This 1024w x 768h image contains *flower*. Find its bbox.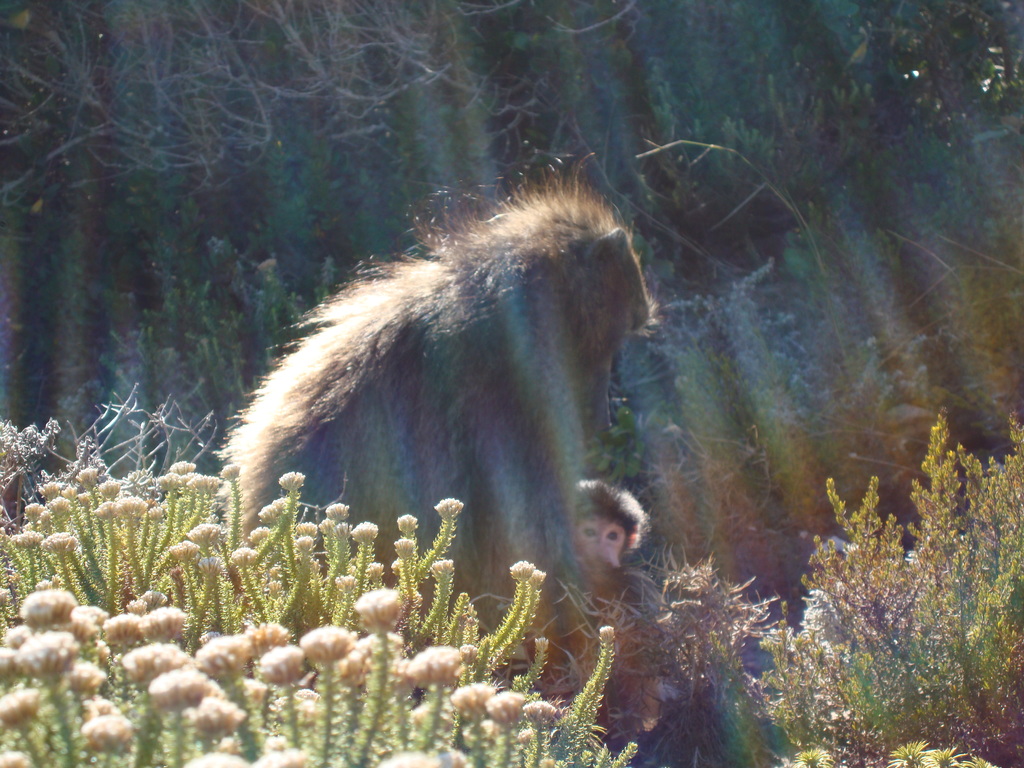
region(596, 626, 616, 646).
